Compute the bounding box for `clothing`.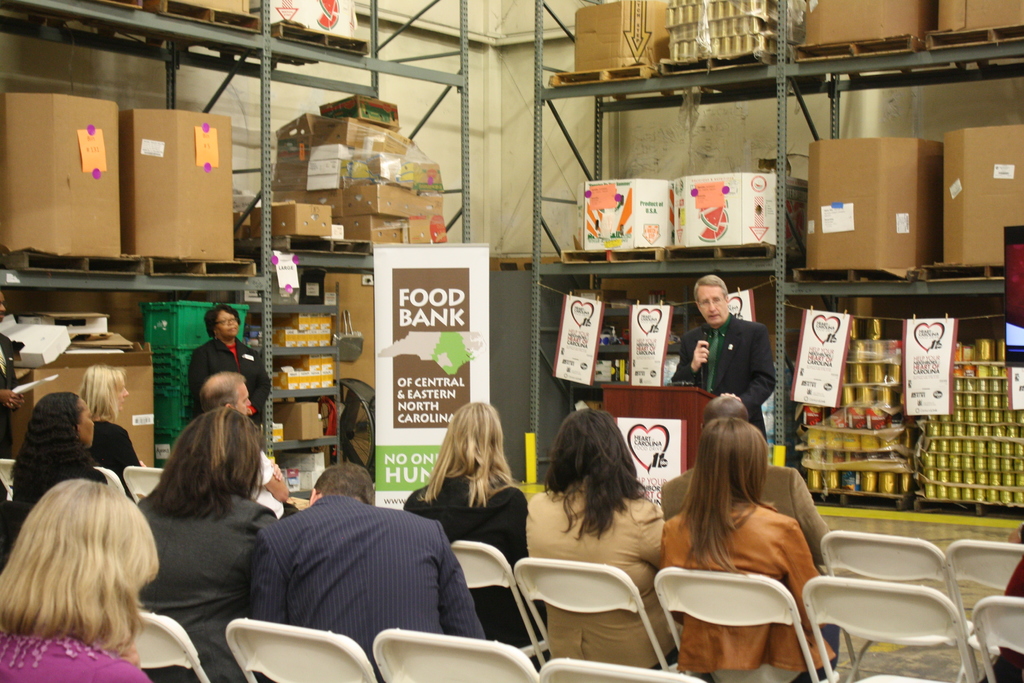
detection(189, 339, 275, 427).
